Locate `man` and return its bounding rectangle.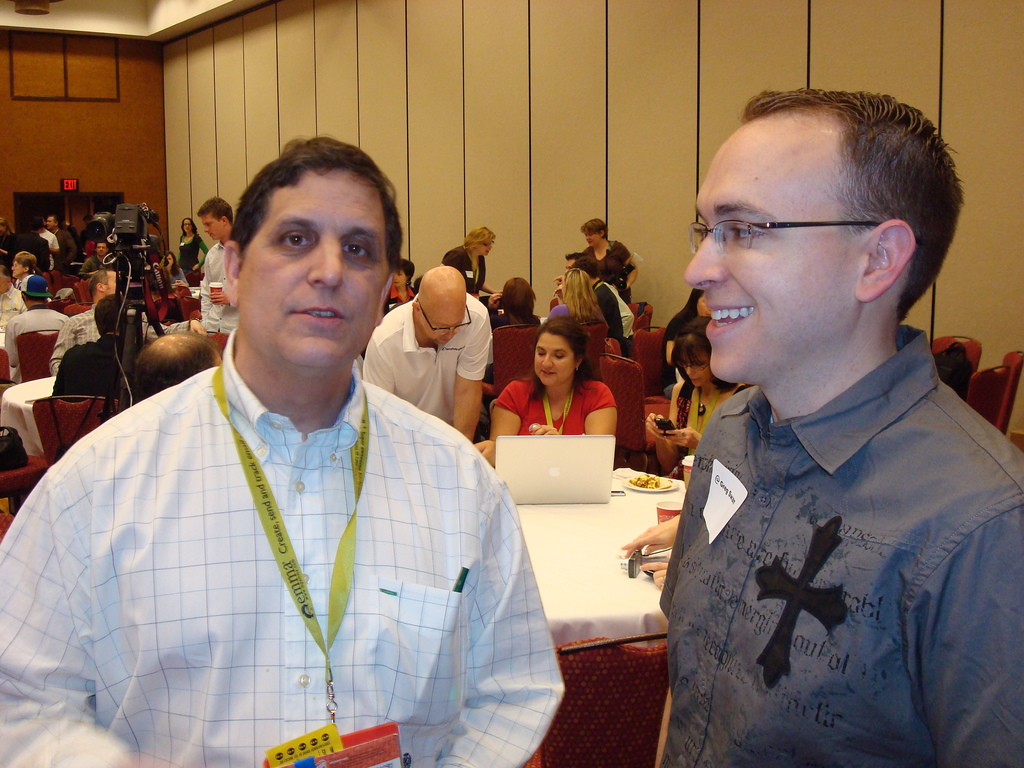
region(68, 120, 529, 757).
